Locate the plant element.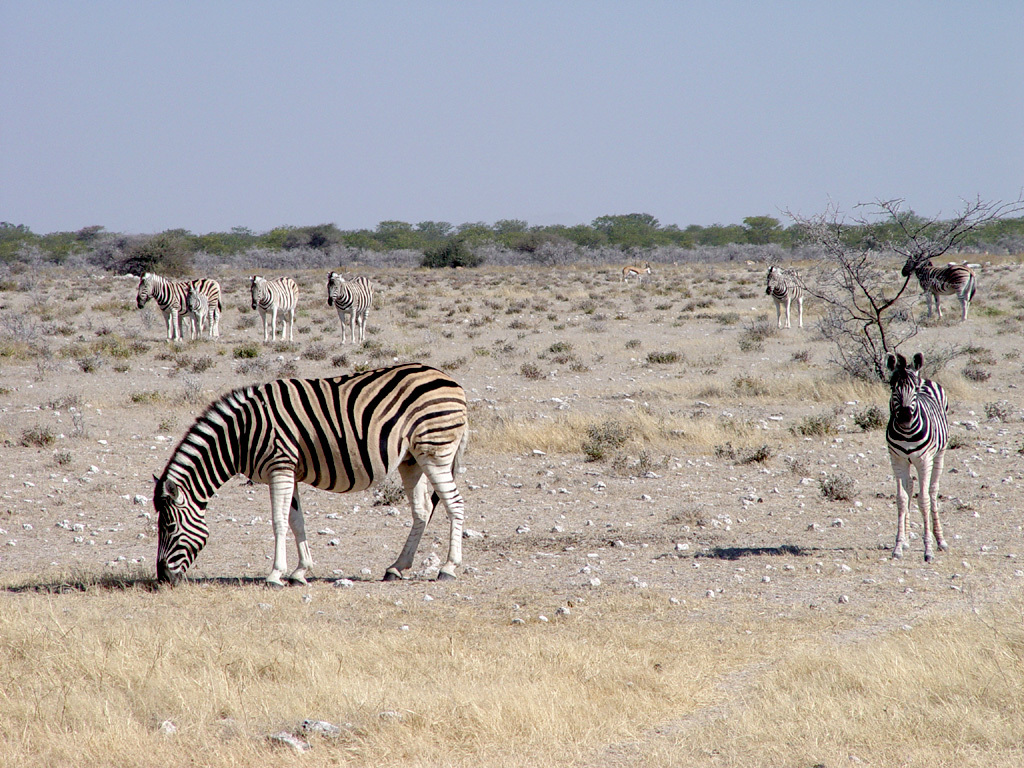
Element bbox: (521,360,548,384).
